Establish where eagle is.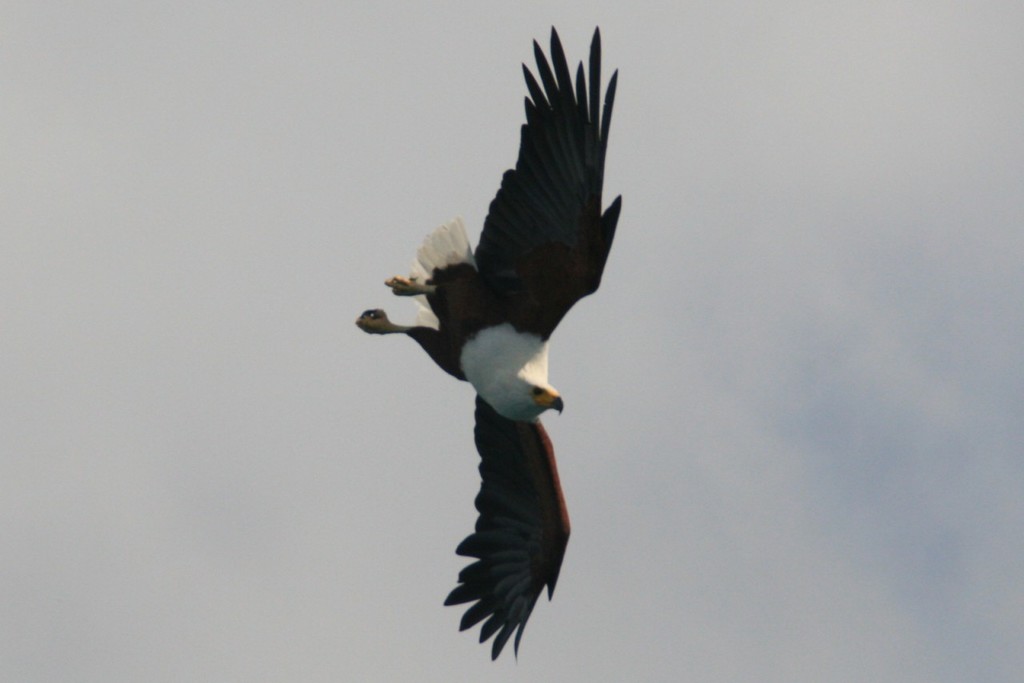
Established at (339, 13, 638, 674).
